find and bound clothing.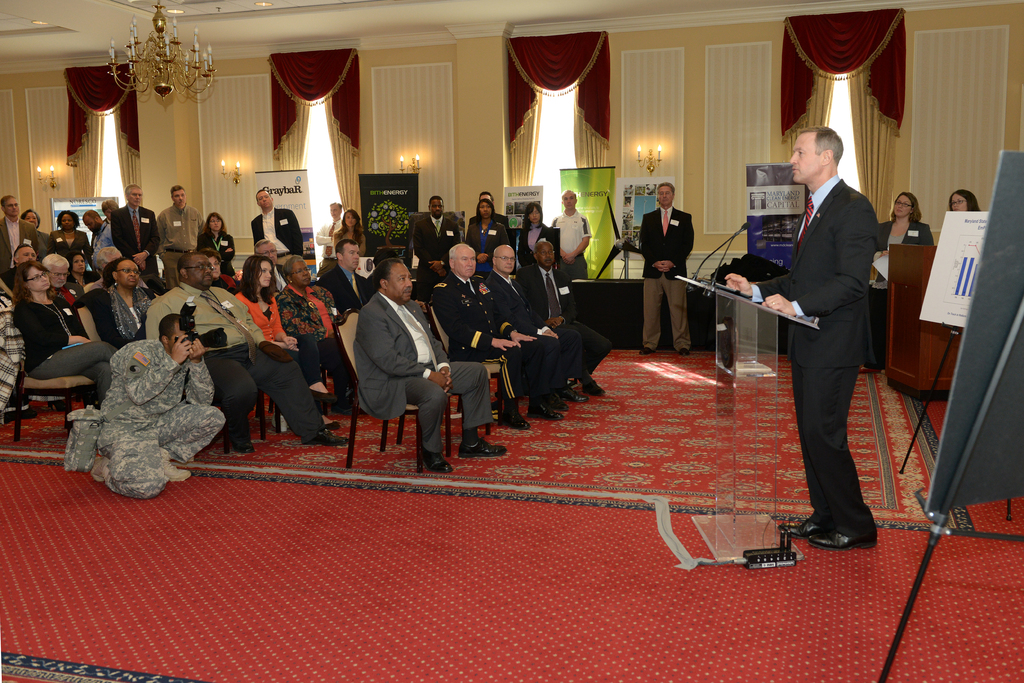
Bound: locate(231, 286, 322, 380).
